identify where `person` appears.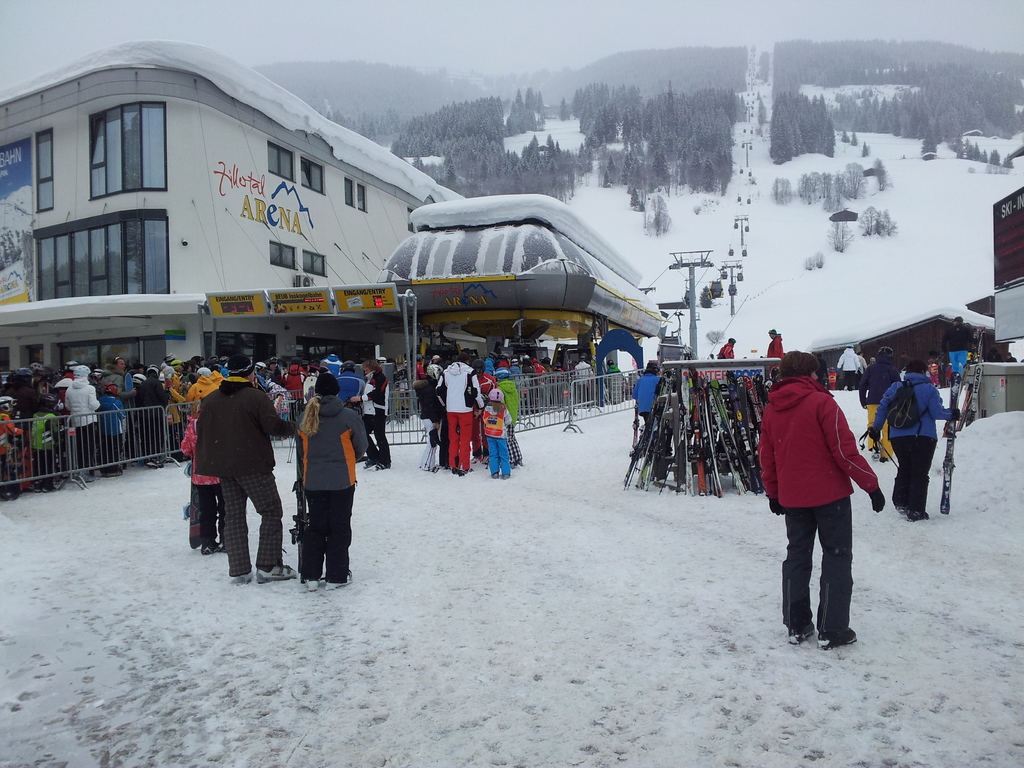
Appears at region(218, 349, 236, 383).
